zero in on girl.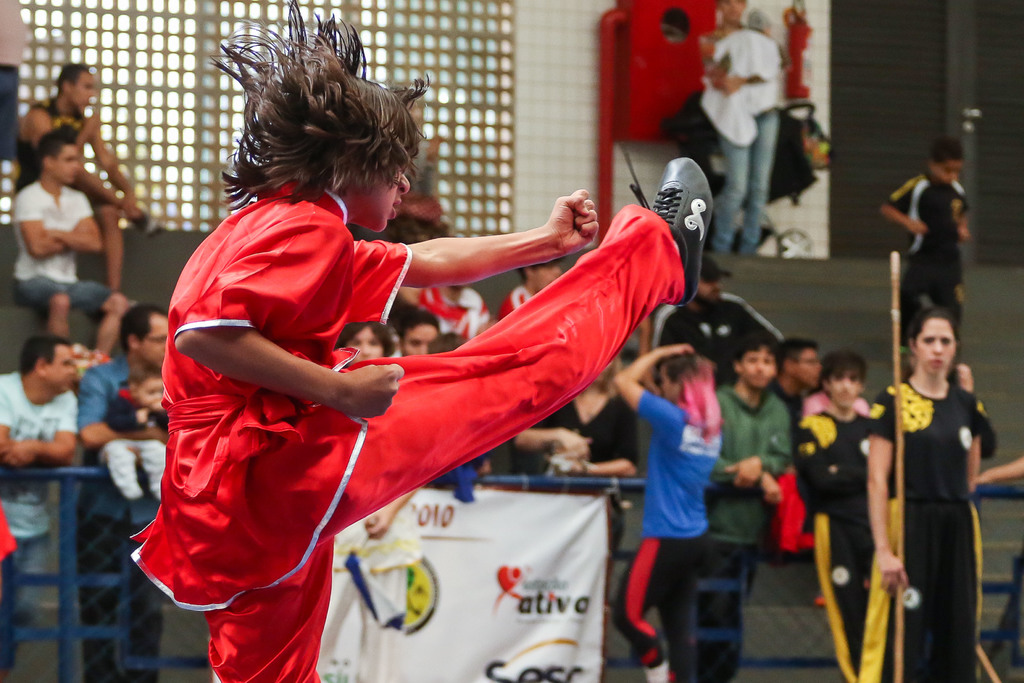
Zeroed in: <bbox>867, 304, 993, 673</bbox>.
